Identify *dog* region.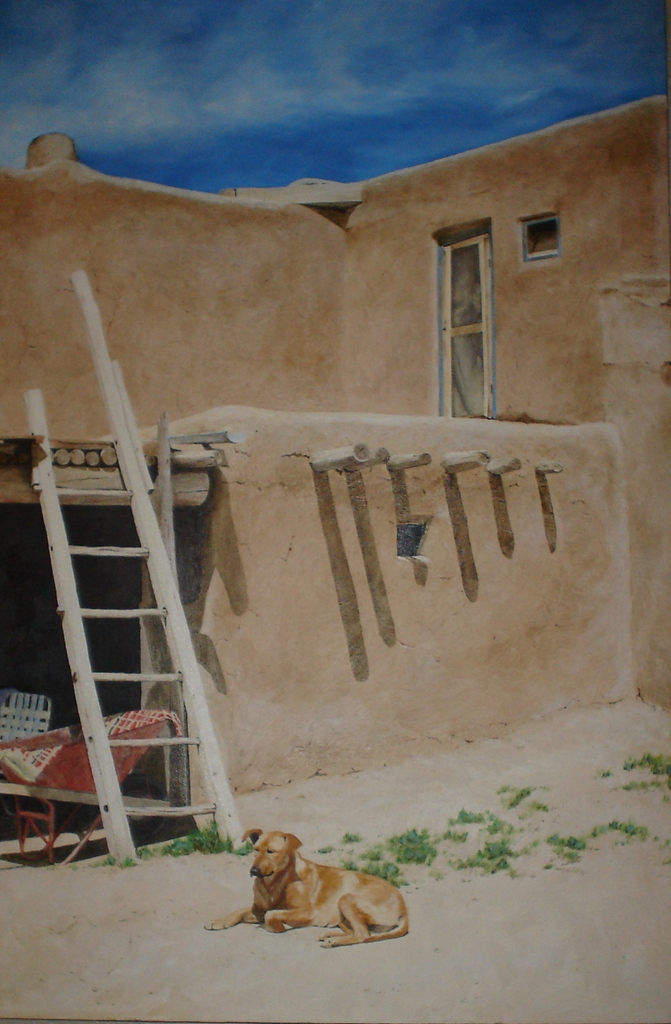
Region: box=[199, 824, 421, 941].
